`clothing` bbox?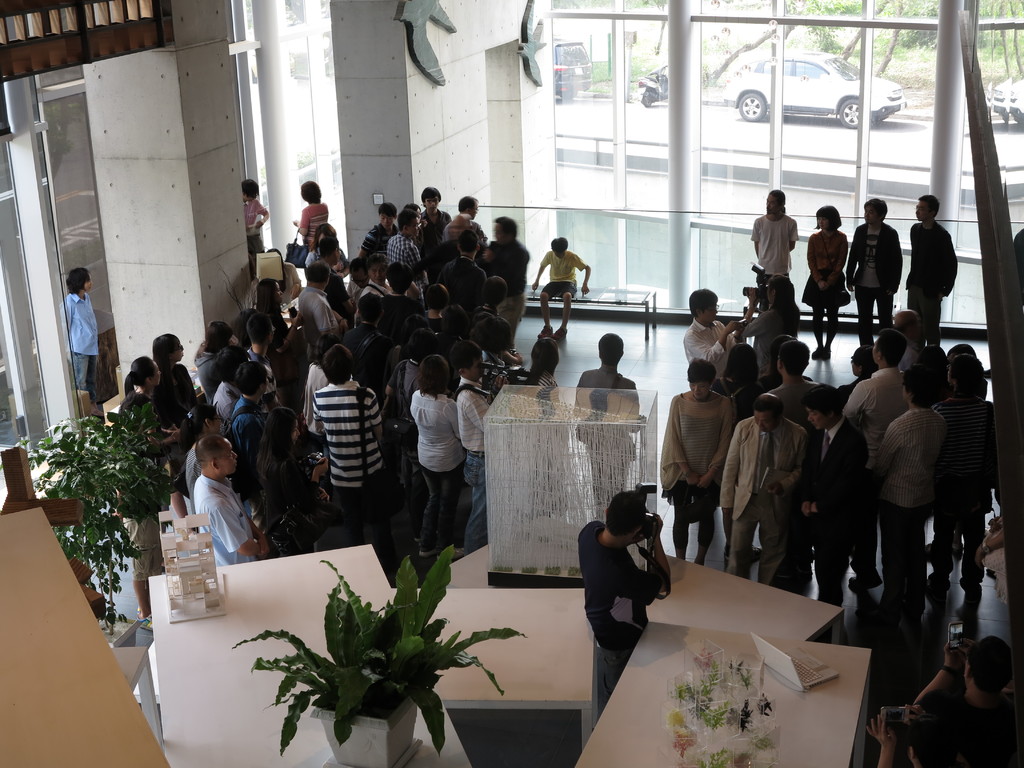
[left=388, top=236, right=415, bottom=268]
